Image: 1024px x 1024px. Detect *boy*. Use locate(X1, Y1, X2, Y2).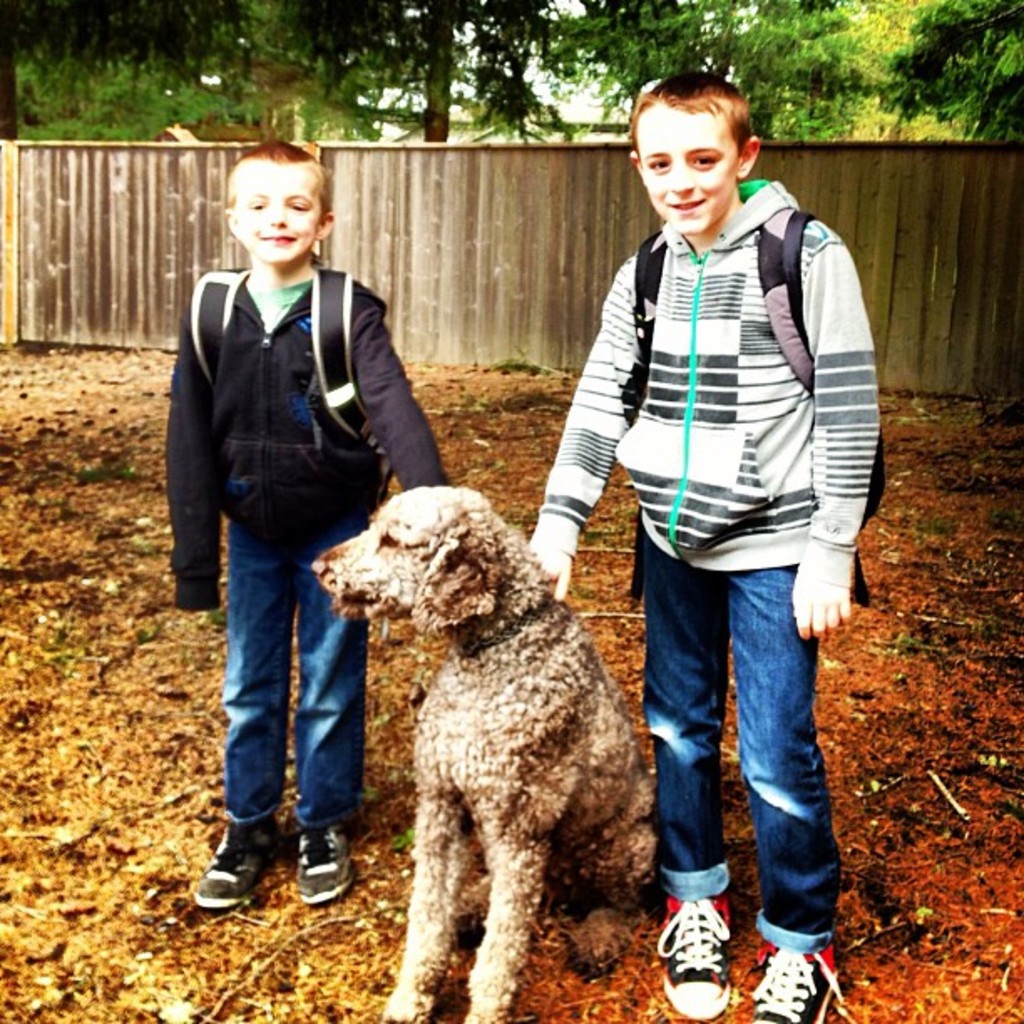
locate(162, 134, 480, 907).
